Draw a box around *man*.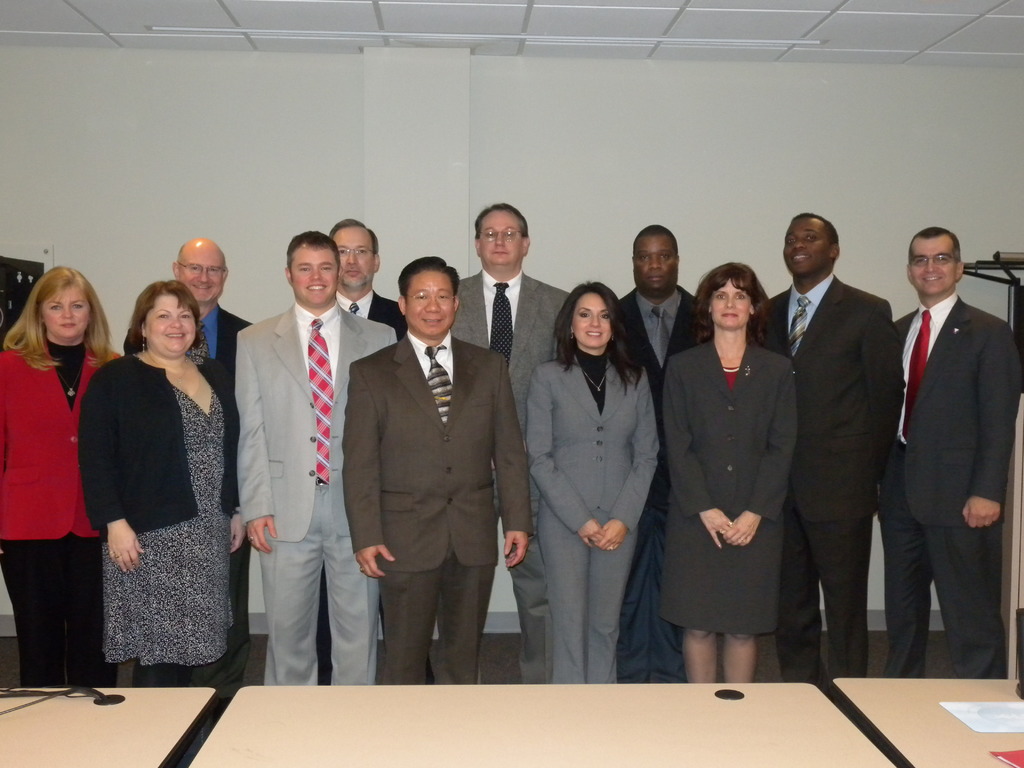
446:204:572:684.
